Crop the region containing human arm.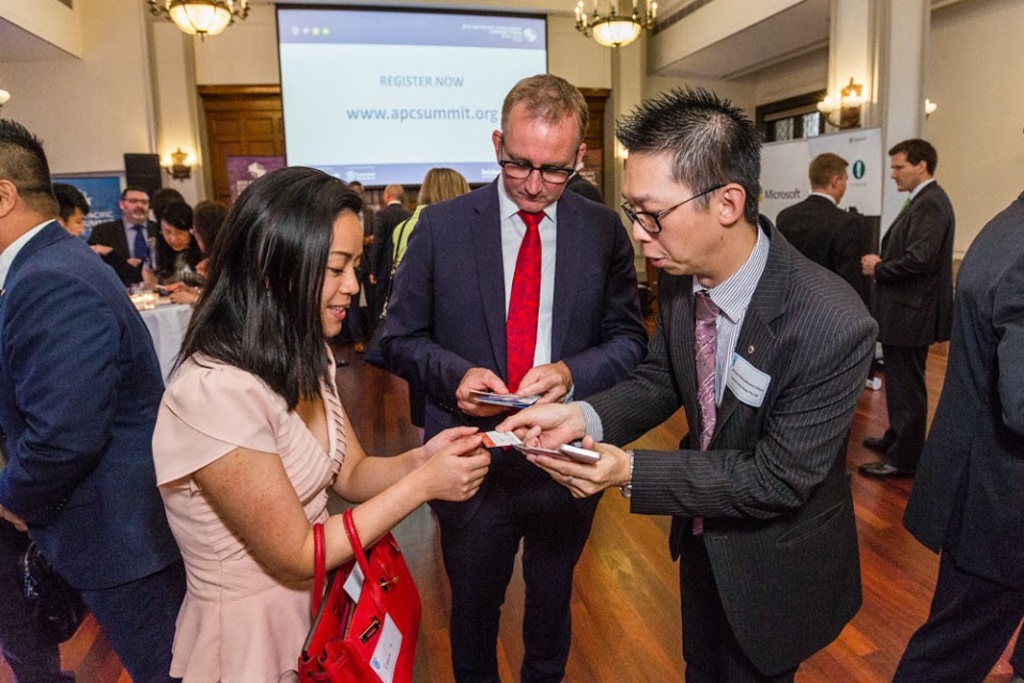
Crop region: l=155, t=364, r=495, b=591.
